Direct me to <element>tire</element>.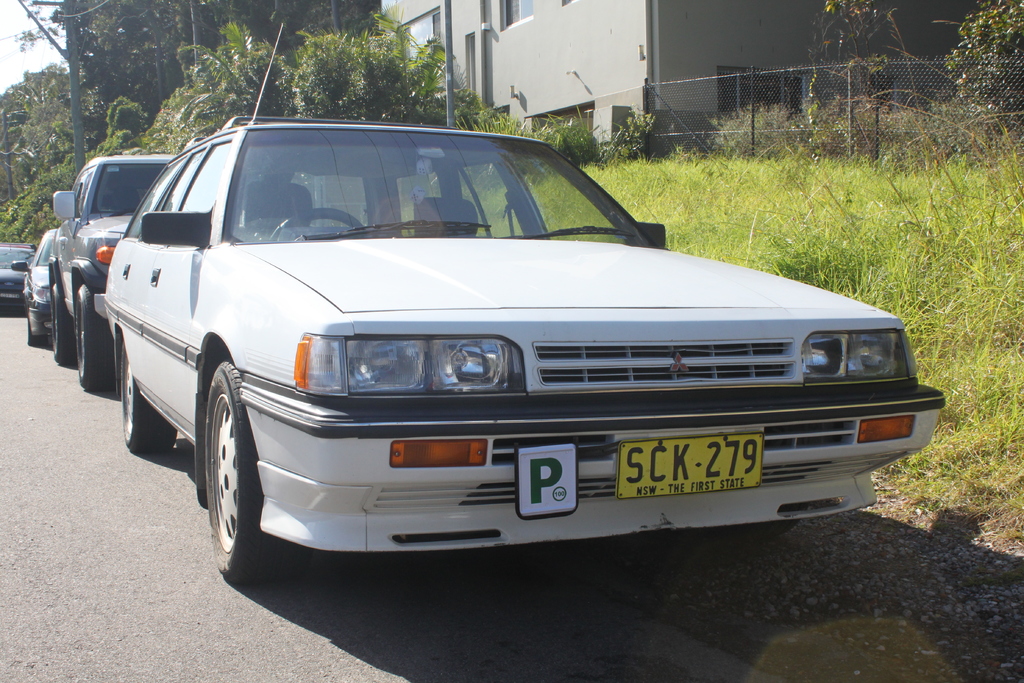
Direction: 118:342:179:453.
